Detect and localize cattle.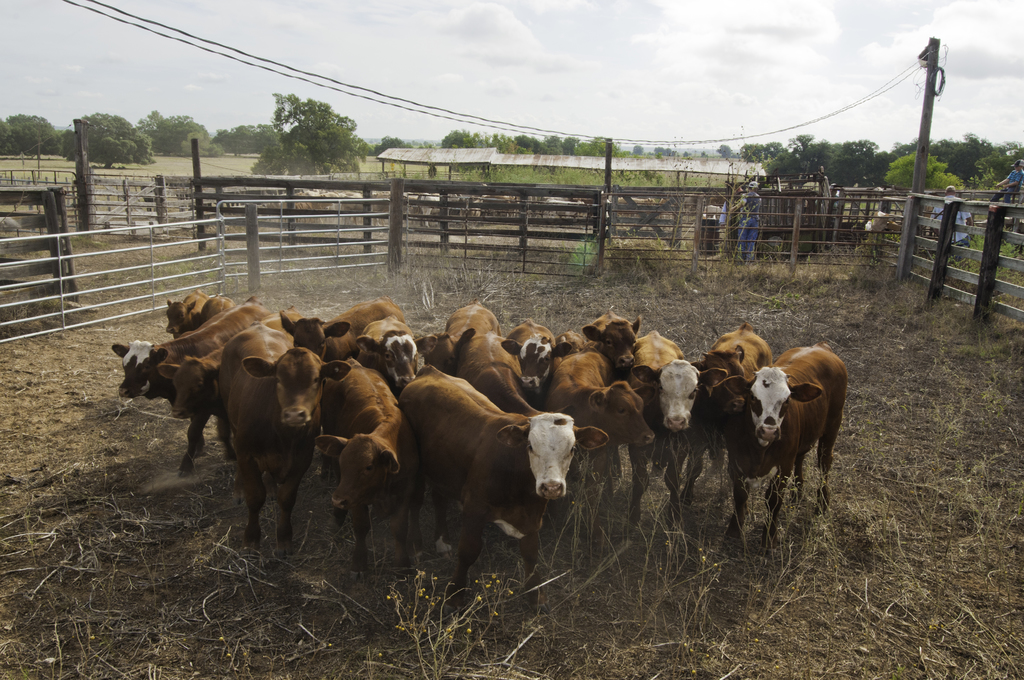
Localized at box(277, 295, 406, 361).
